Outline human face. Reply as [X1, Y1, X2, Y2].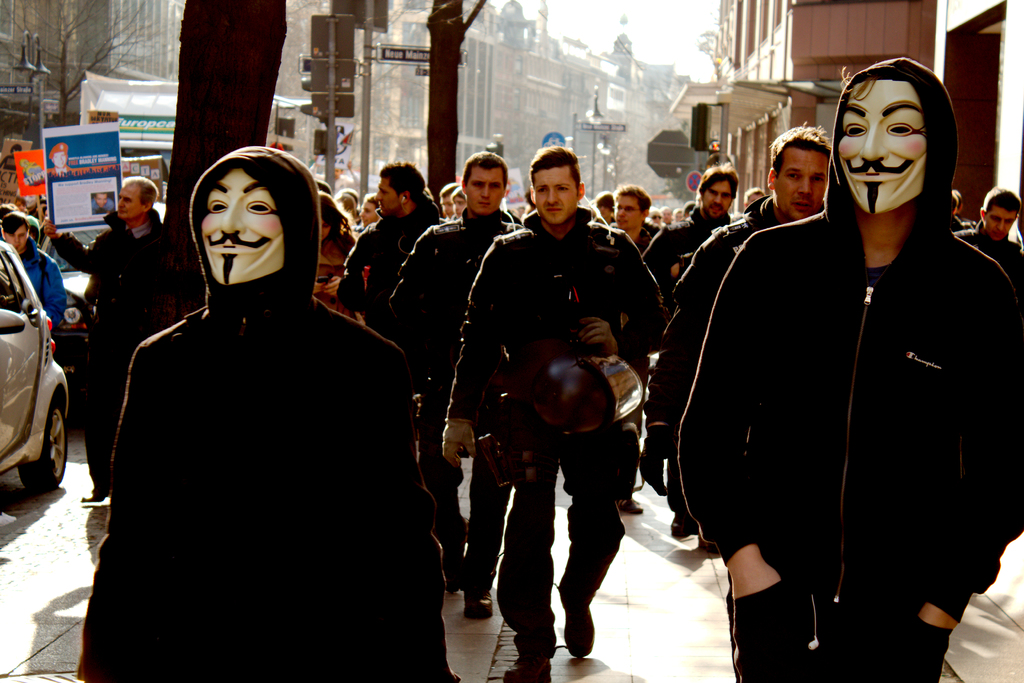
[374, 179, 399, 217].
